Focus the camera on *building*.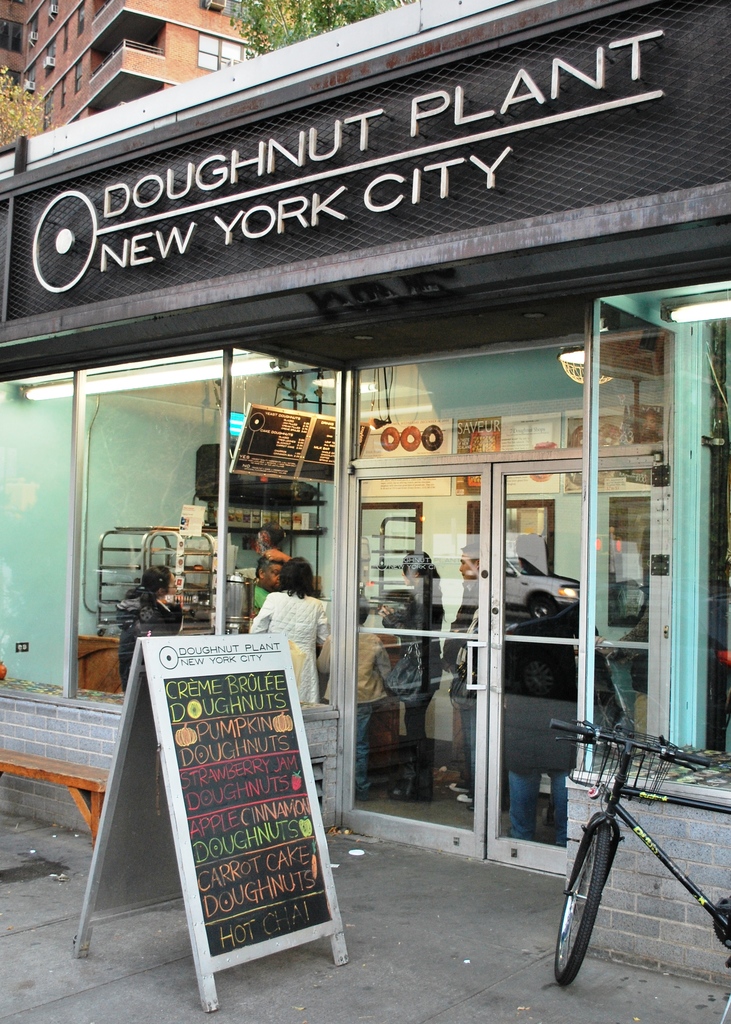
Focus region: [1,0,730,986].
